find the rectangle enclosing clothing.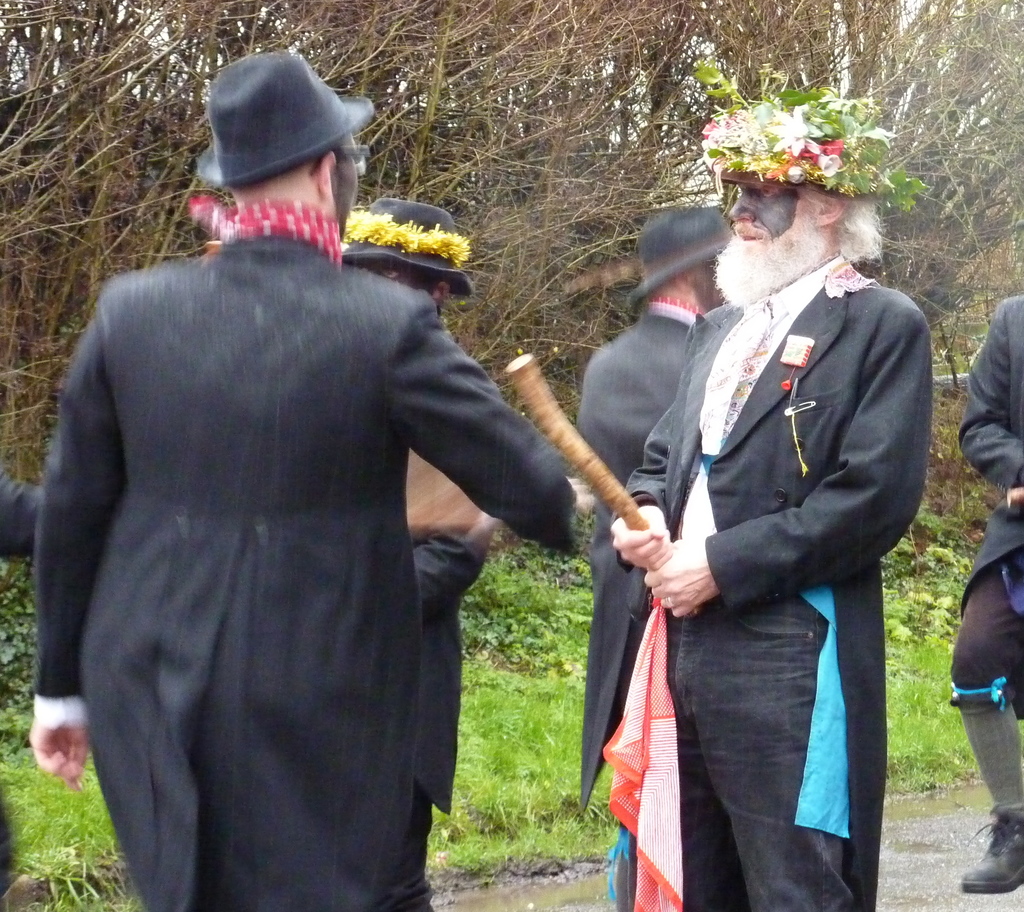
box(582, 228, 936, 911).
